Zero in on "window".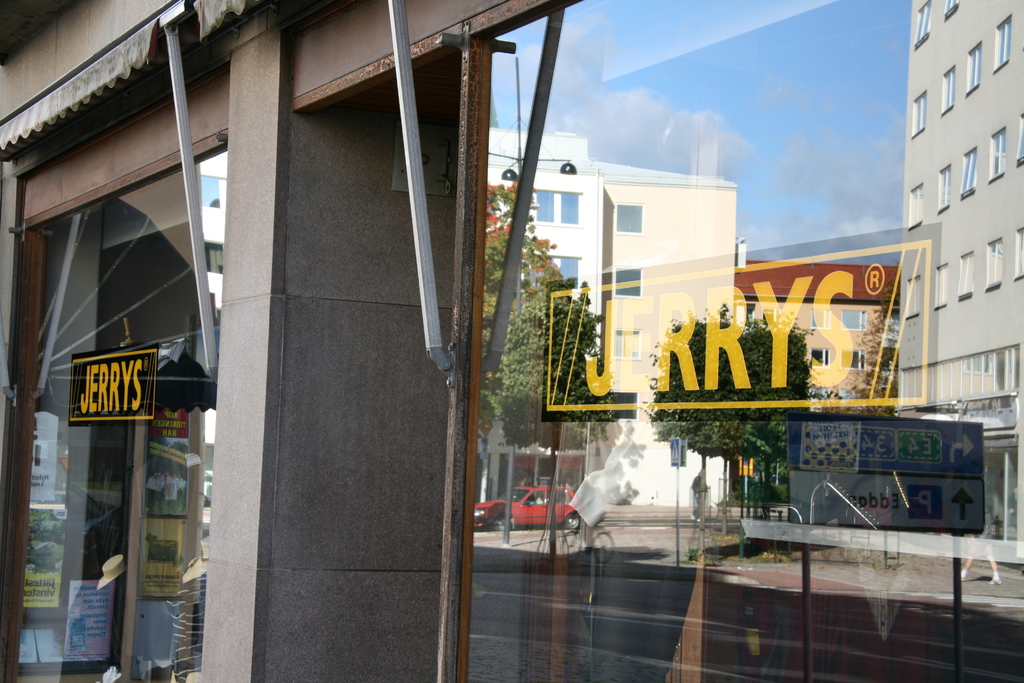
Zeroed in: [left=959, top=144, right=979, bottom=195].
